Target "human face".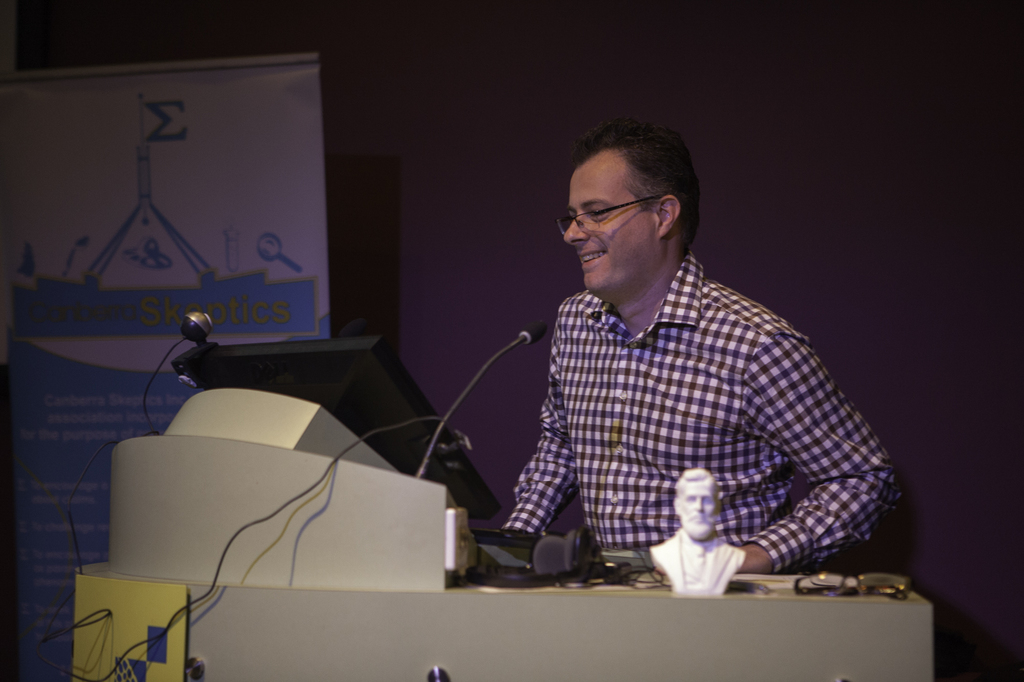
Target region: 565,159,657,288.
